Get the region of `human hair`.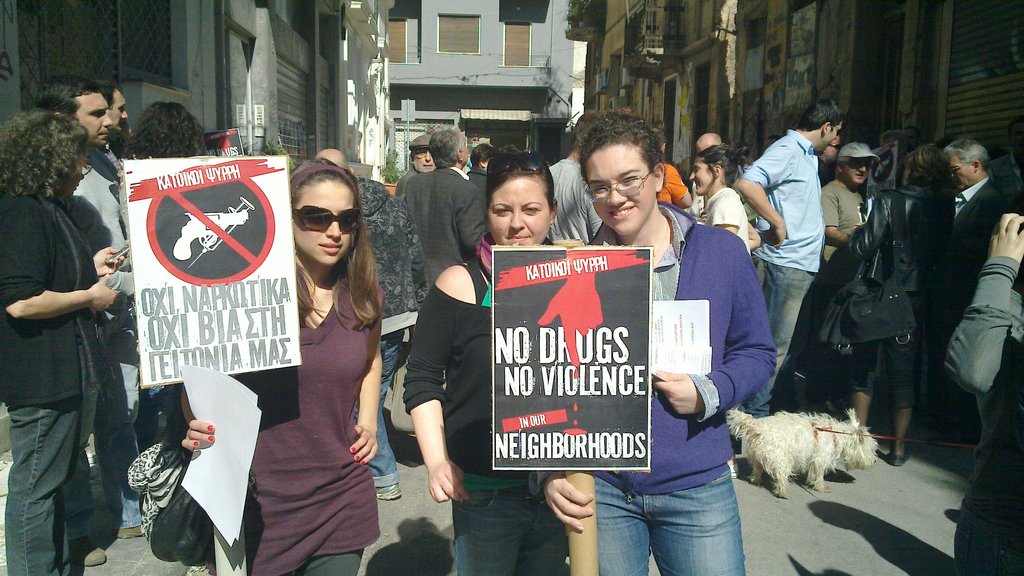
locate(696, 141, 744, 193).
